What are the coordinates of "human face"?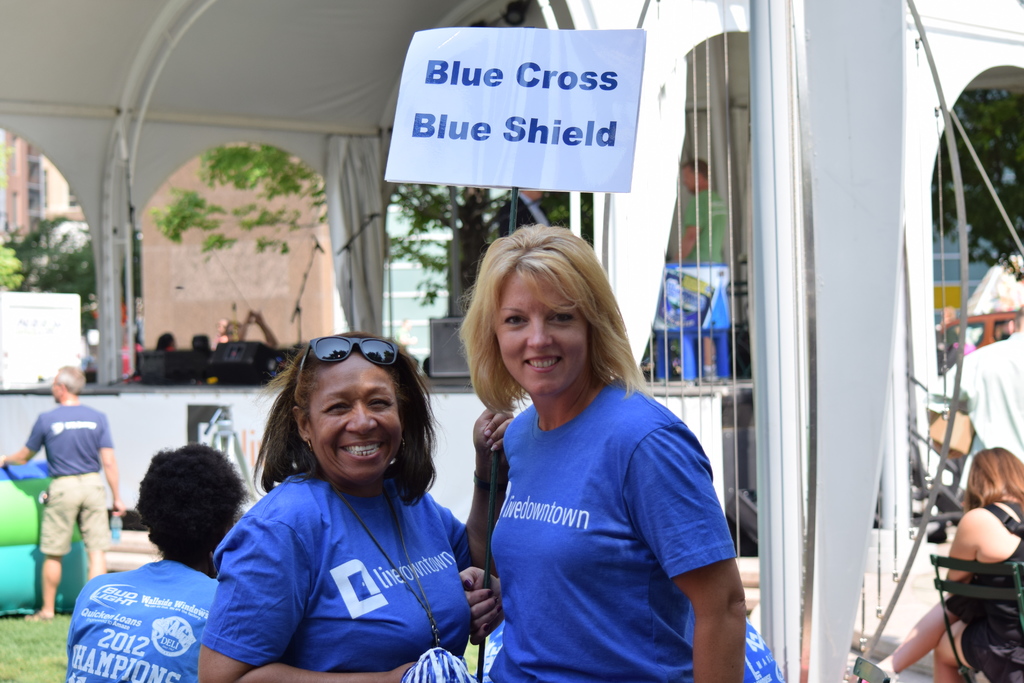
[x1=493, y1=278, x2=591, y2=397].
